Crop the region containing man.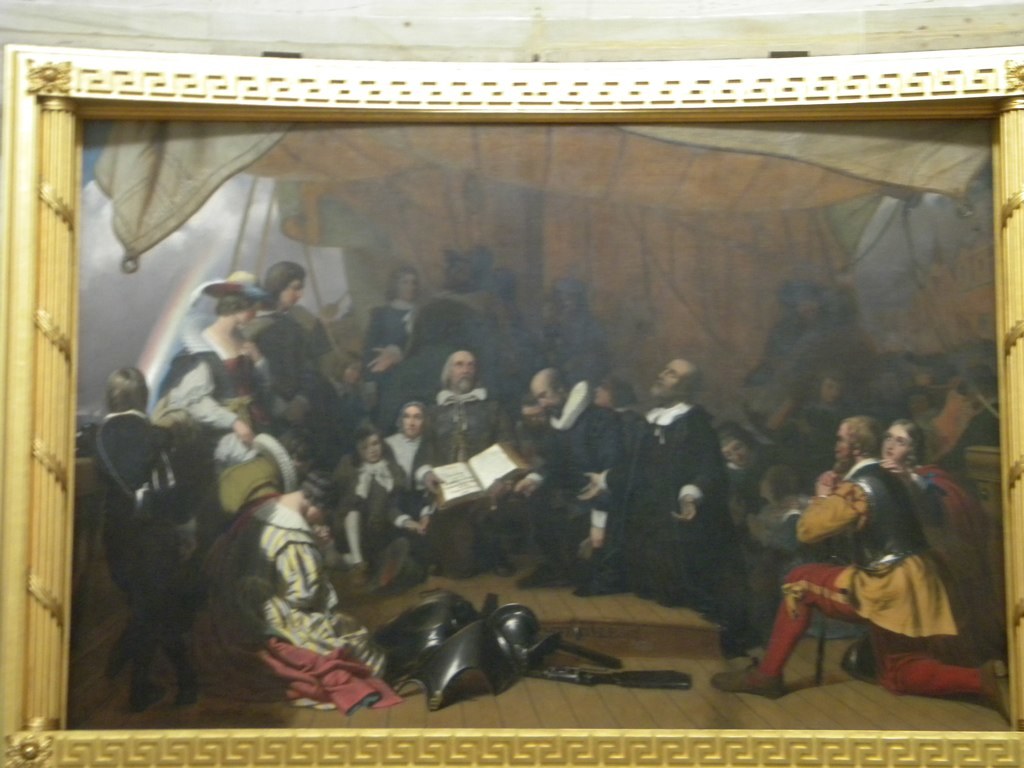
Crop region: bbox=[519, 366, 631, 591].
